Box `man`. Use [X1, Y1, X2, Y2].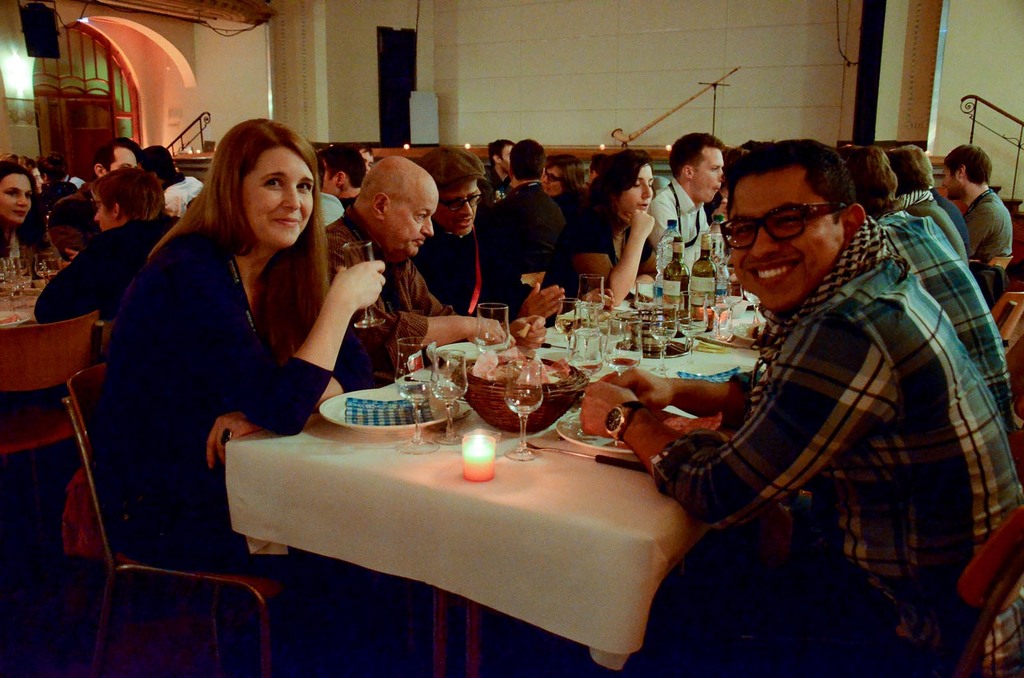
[840, 136, 1016, 433].
